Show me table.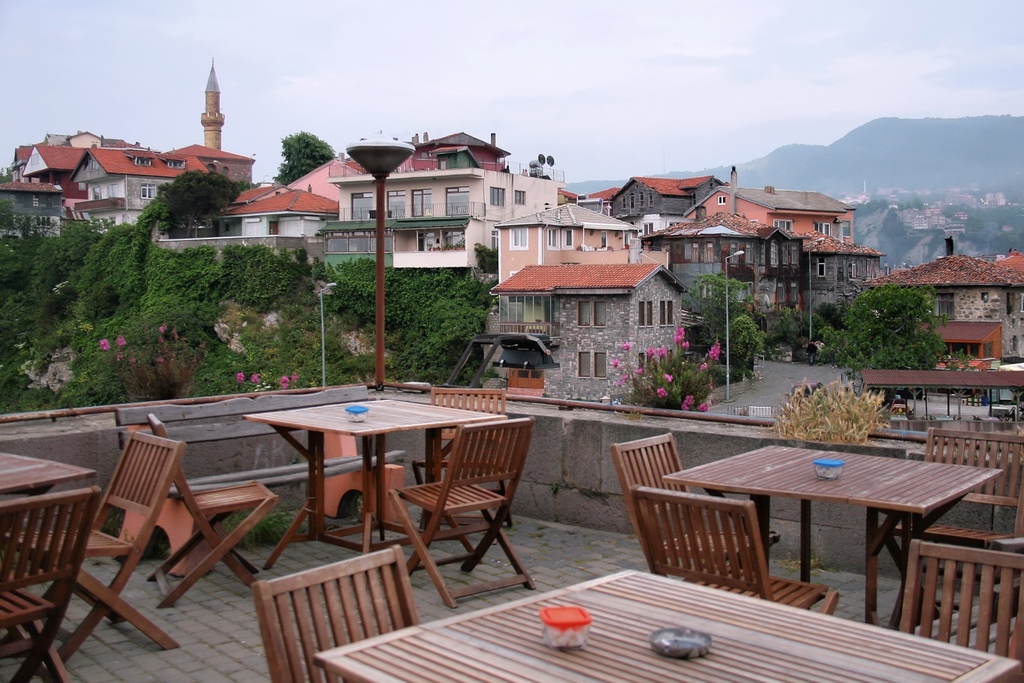
table is here: {"x1": 246, "y1": 399, "x2": 518, "y2": 561}.
